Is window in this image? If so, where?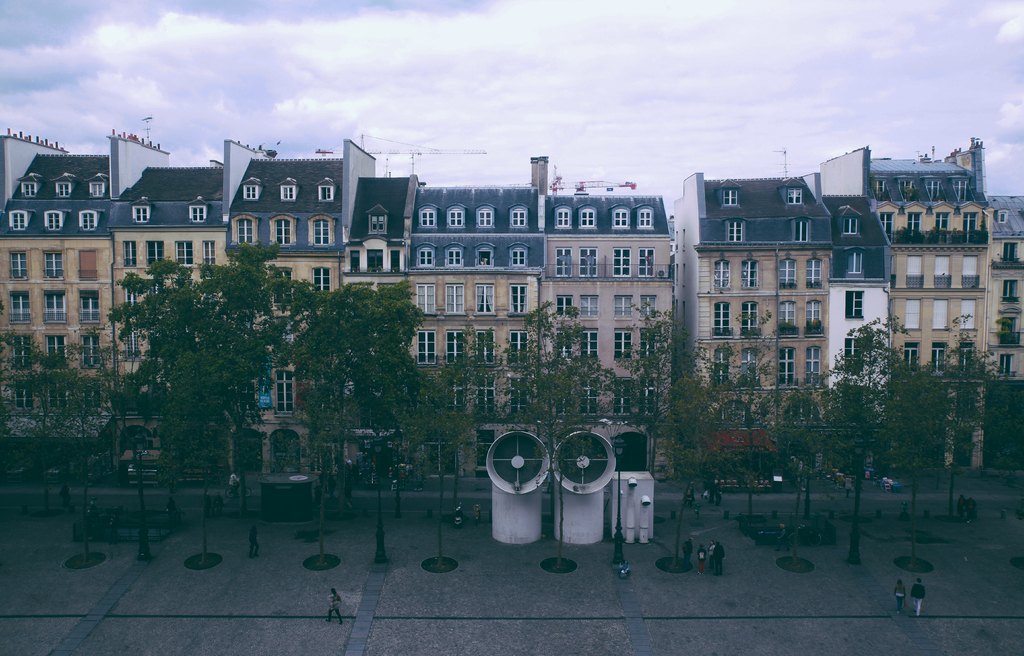
Yes, at 82/337/100/370.
